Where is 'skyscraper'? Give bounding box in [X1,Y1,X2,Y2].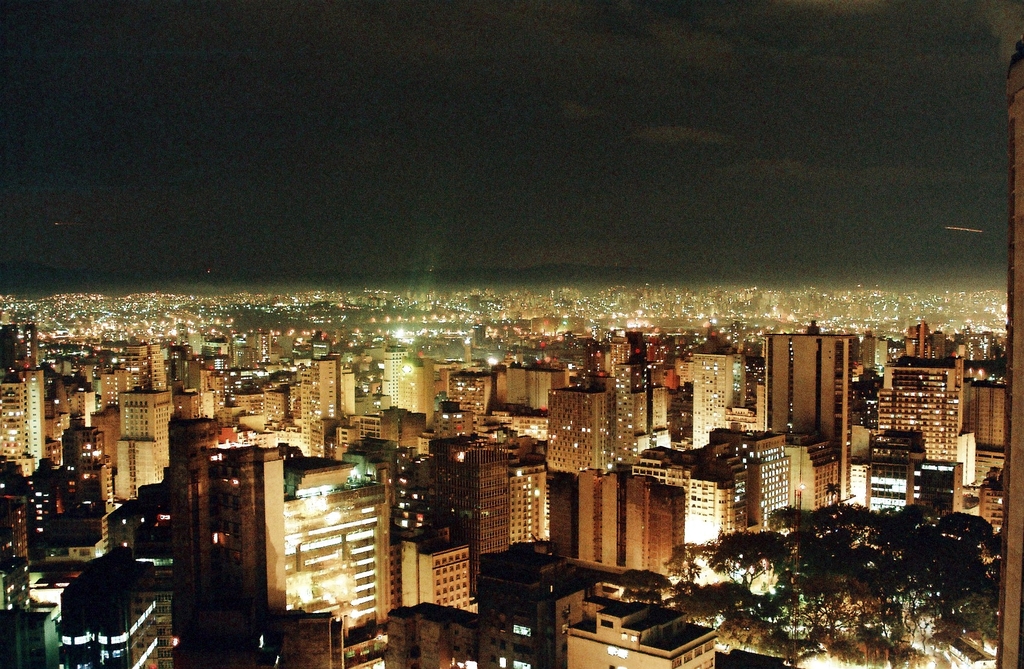
[762,319,888,467].
